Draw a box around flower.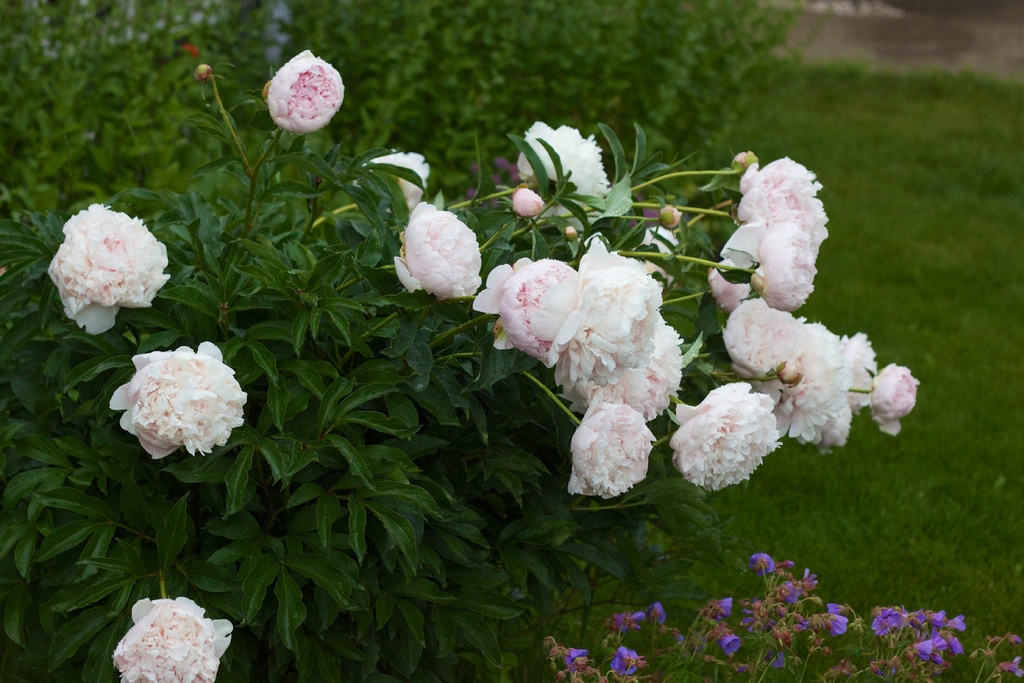
left=911, top=638, right=948, bottom=663.
